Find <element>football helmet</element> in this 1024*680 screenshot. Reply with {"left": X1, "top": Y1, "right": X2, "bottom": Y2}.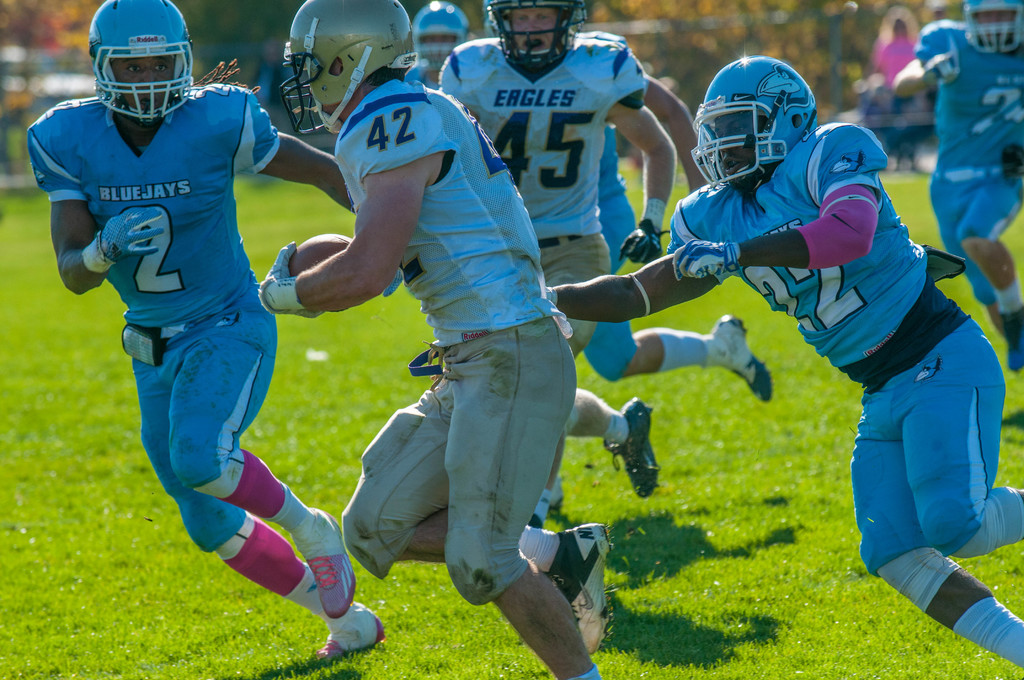
{"left": 689, "top": 56, "right": 811, "bottom": 191}.
